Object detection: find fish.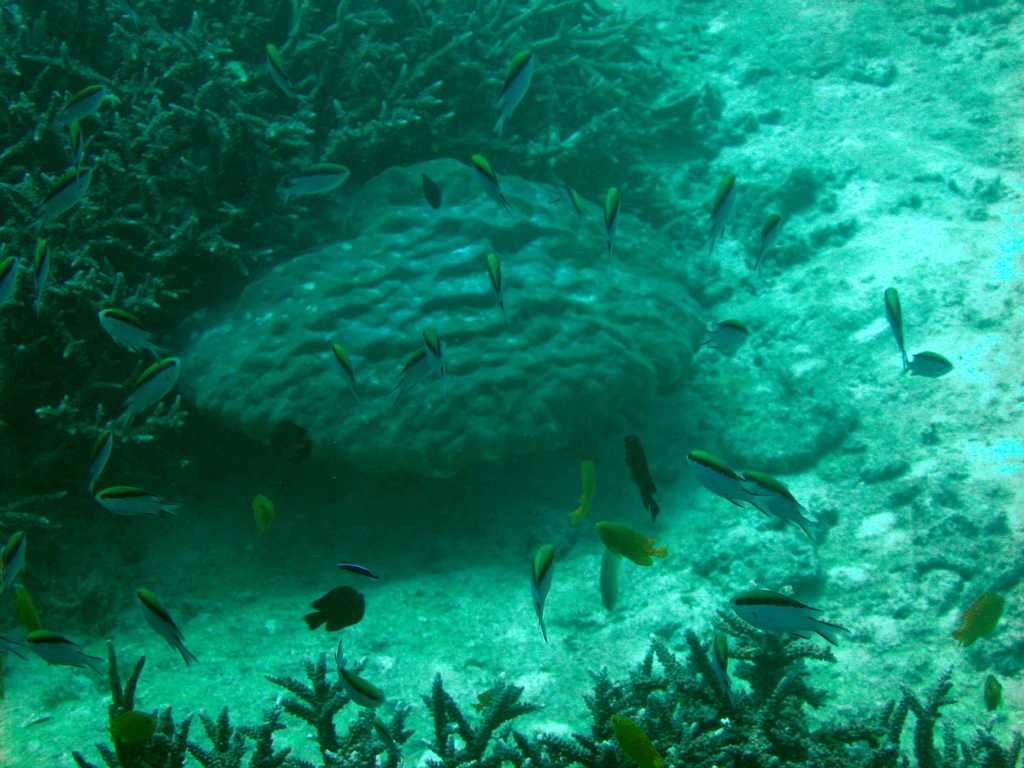
pyautogui.locateOnScreen(28, 238, 51, 312).
